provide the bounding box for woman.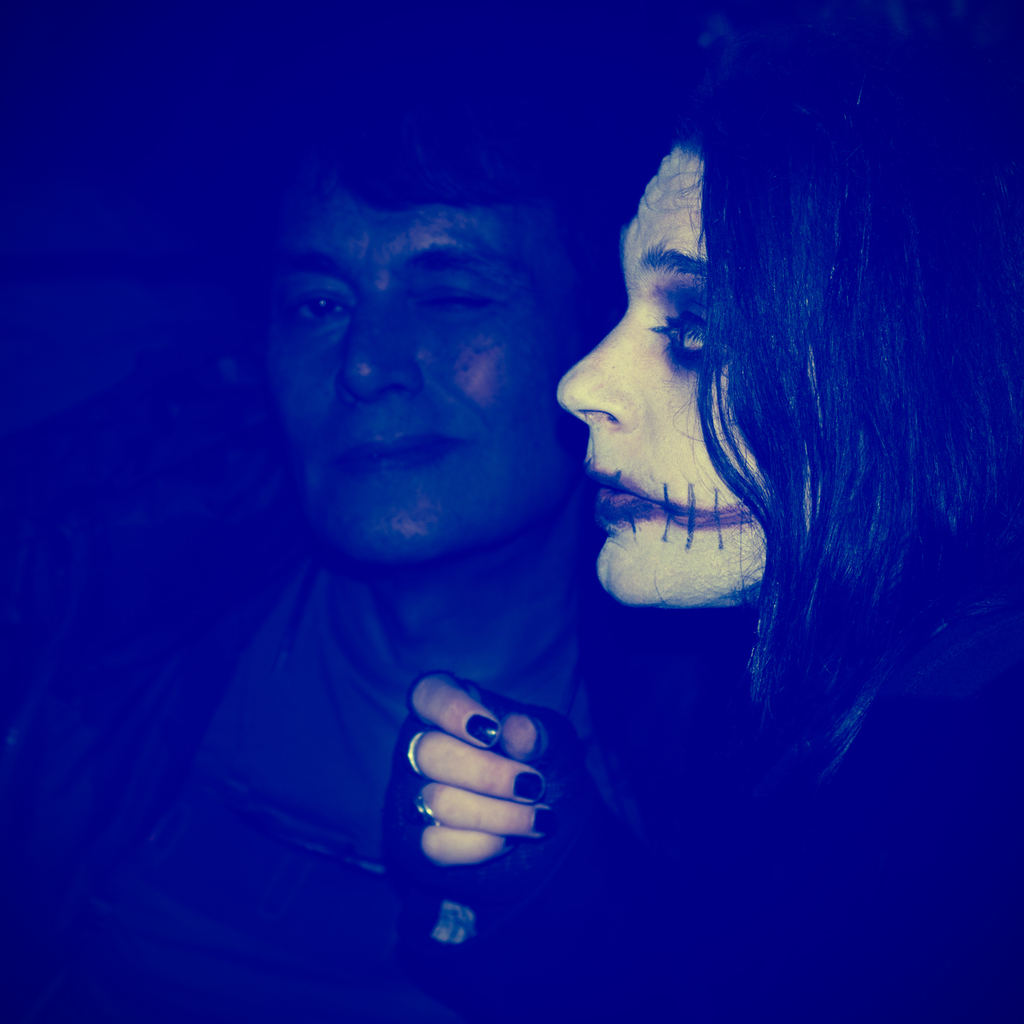
294/29/954/961.
